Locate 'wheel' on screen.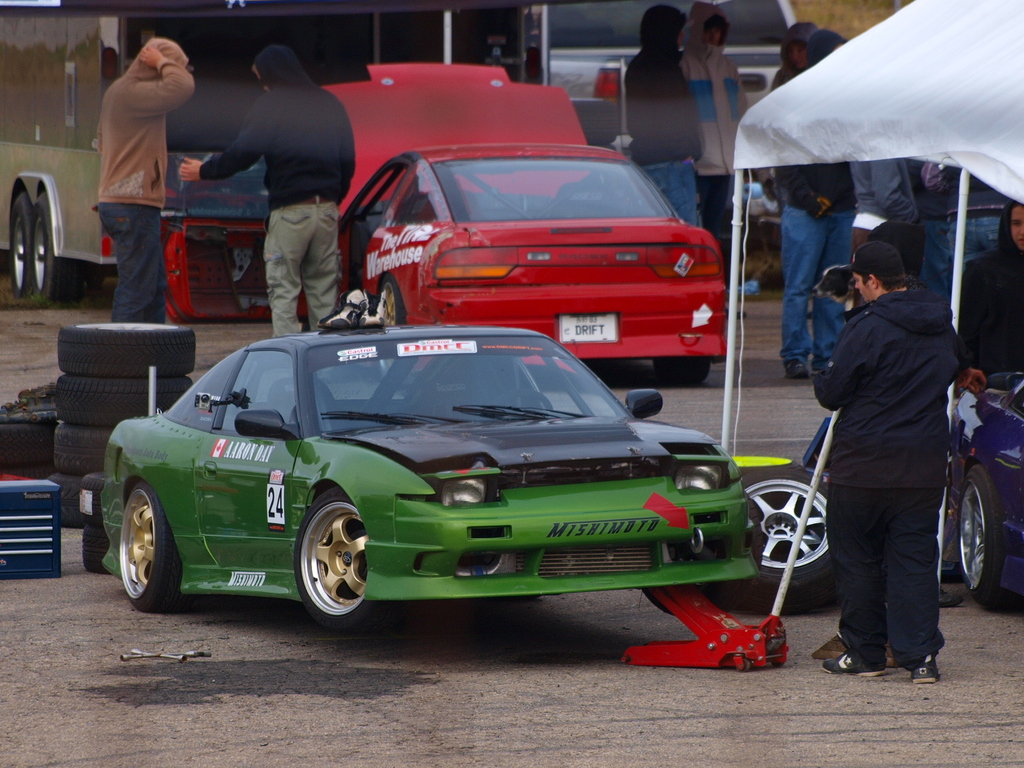
On screen at {"x1": 78, "y1": 473, "x2": 106, "y2": 526}.
